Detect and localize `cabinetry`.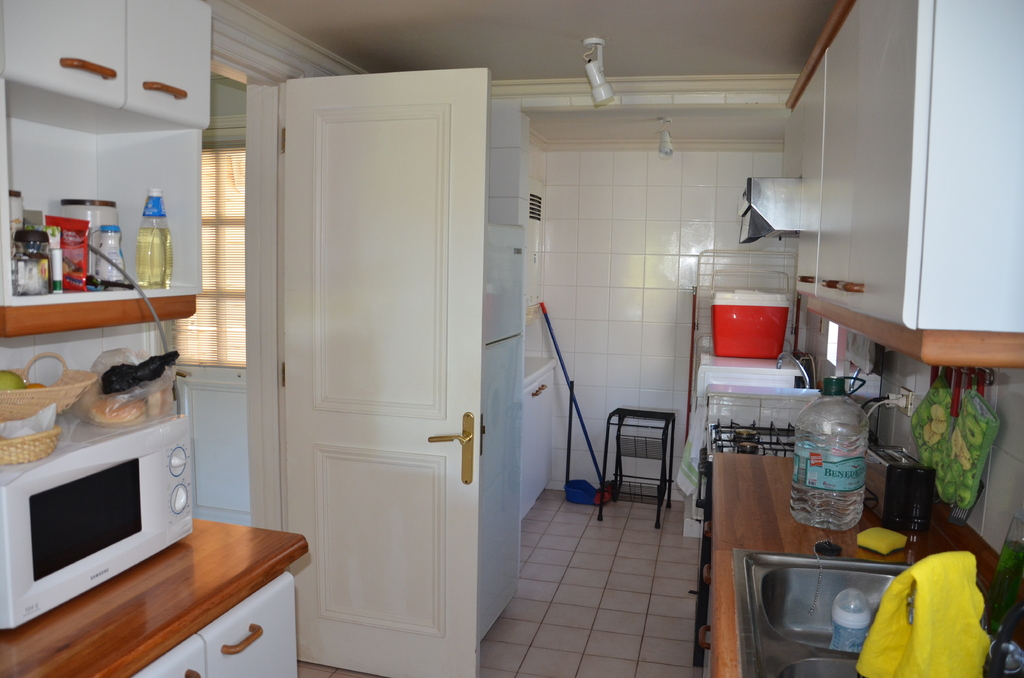
Localized at <box>0,499,311,677</box>.
